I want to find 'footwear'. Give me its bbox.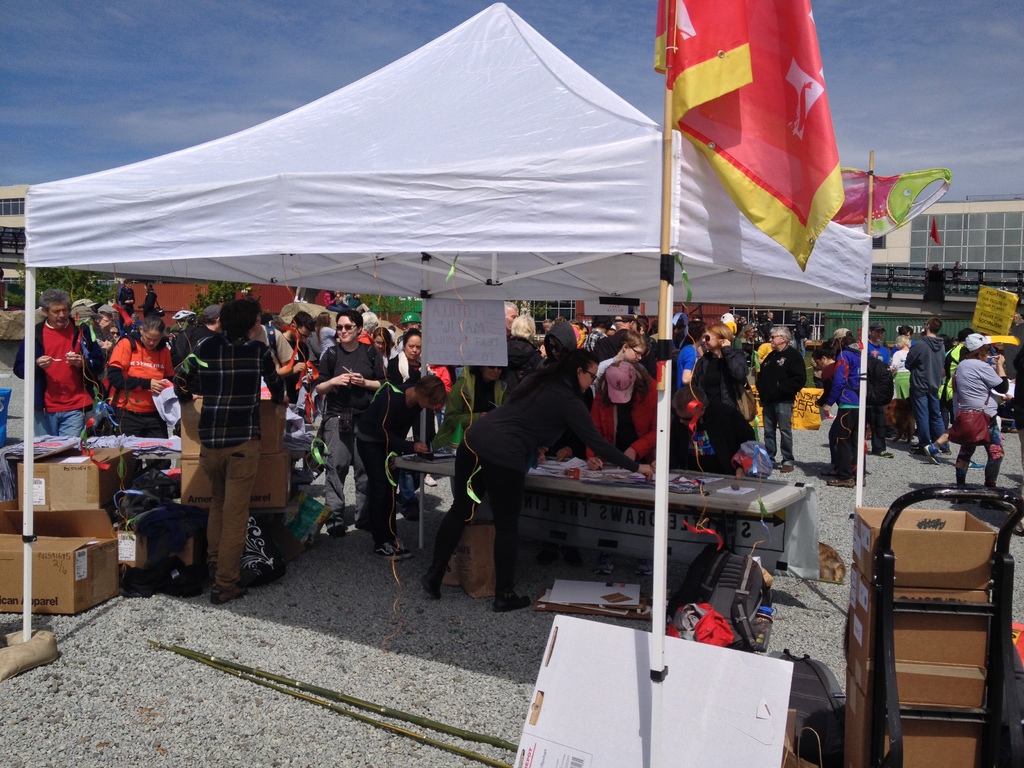
detection(825, 413, 836, 419).
